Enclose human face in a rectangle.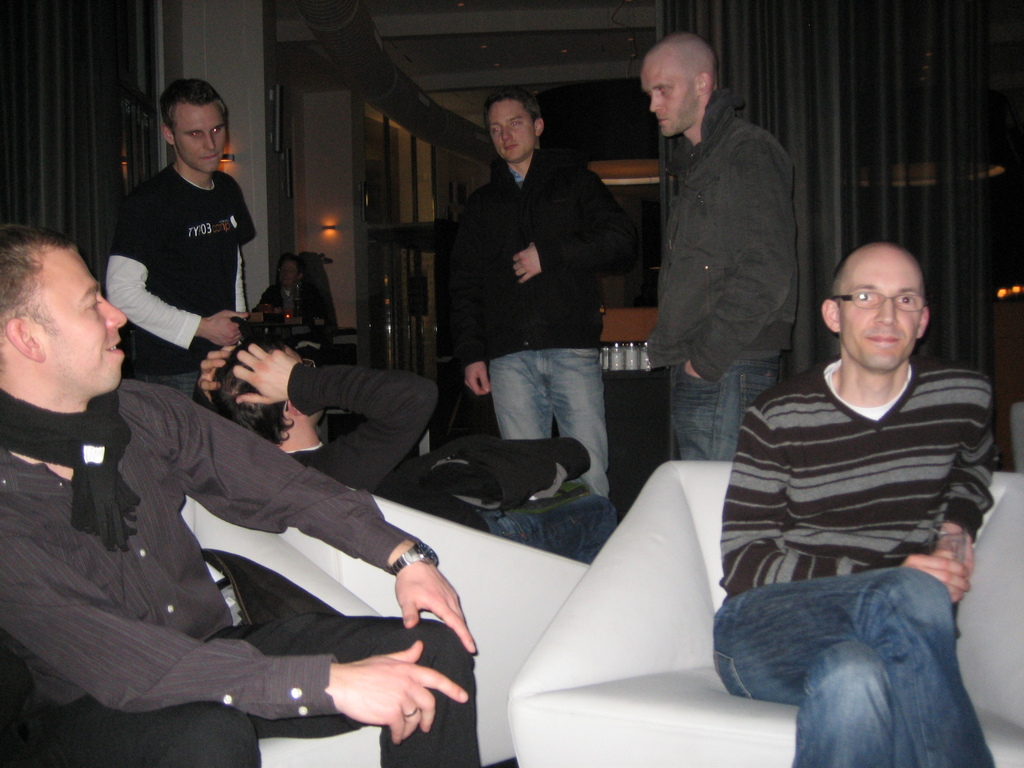
(489,103,535,159).
